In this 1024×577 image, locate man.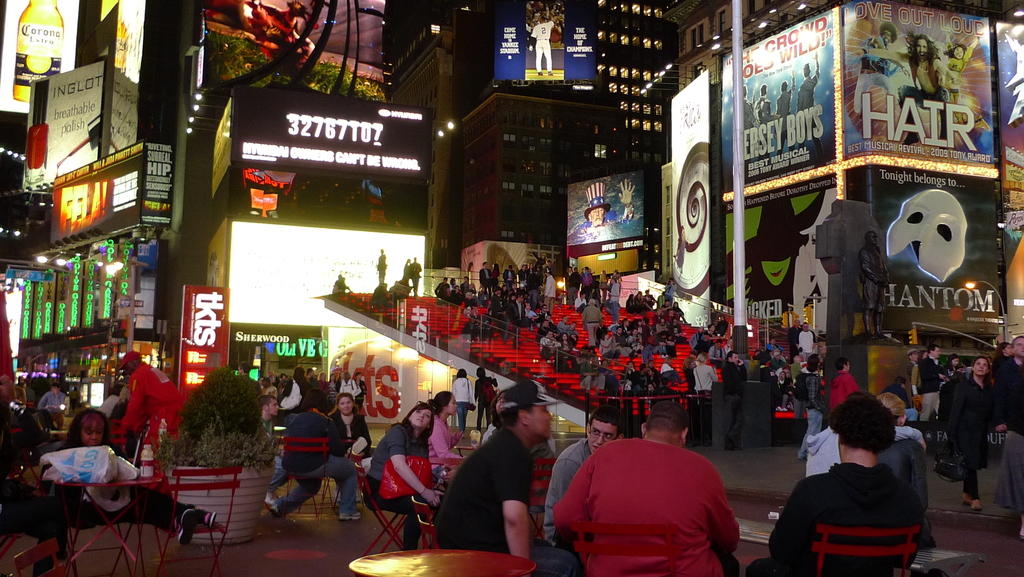
Bounding box: left=266, top=394, right=289, bottom=500.
